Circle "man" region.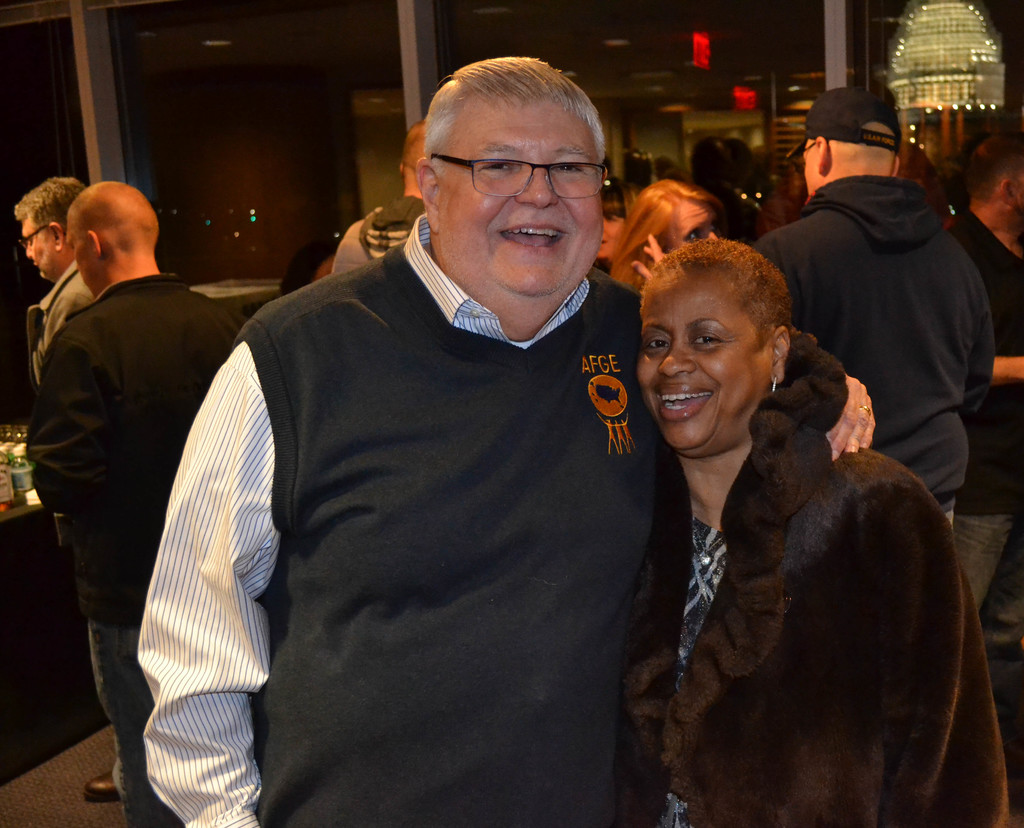
Region: 763 89 1009 552.
